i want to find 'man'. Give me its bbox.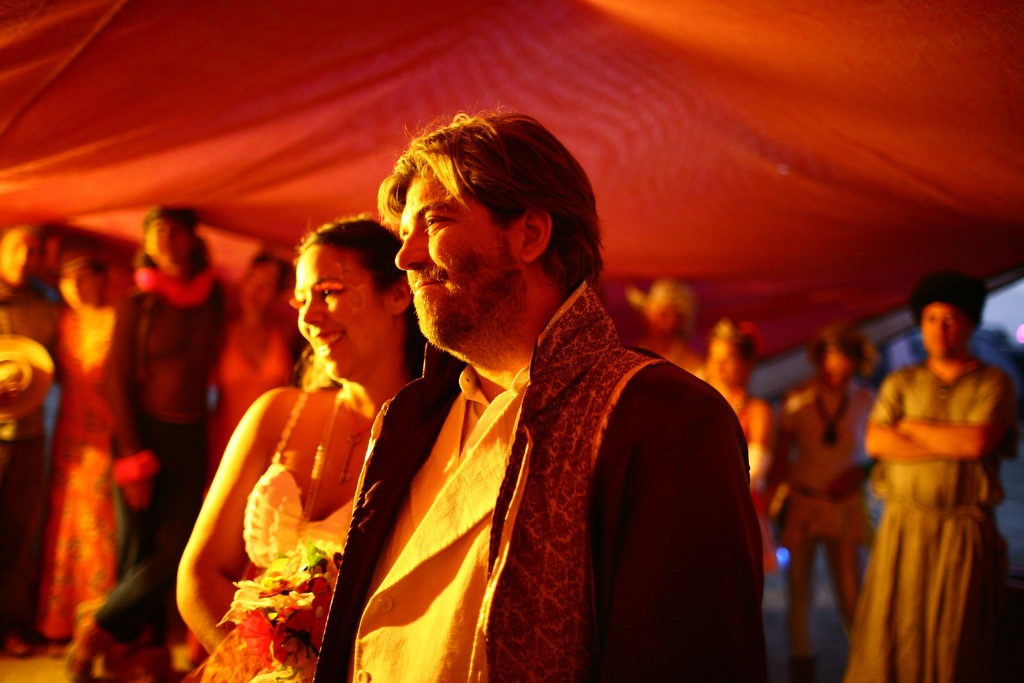
left=843, top=268, right=1023, bottom=682.
